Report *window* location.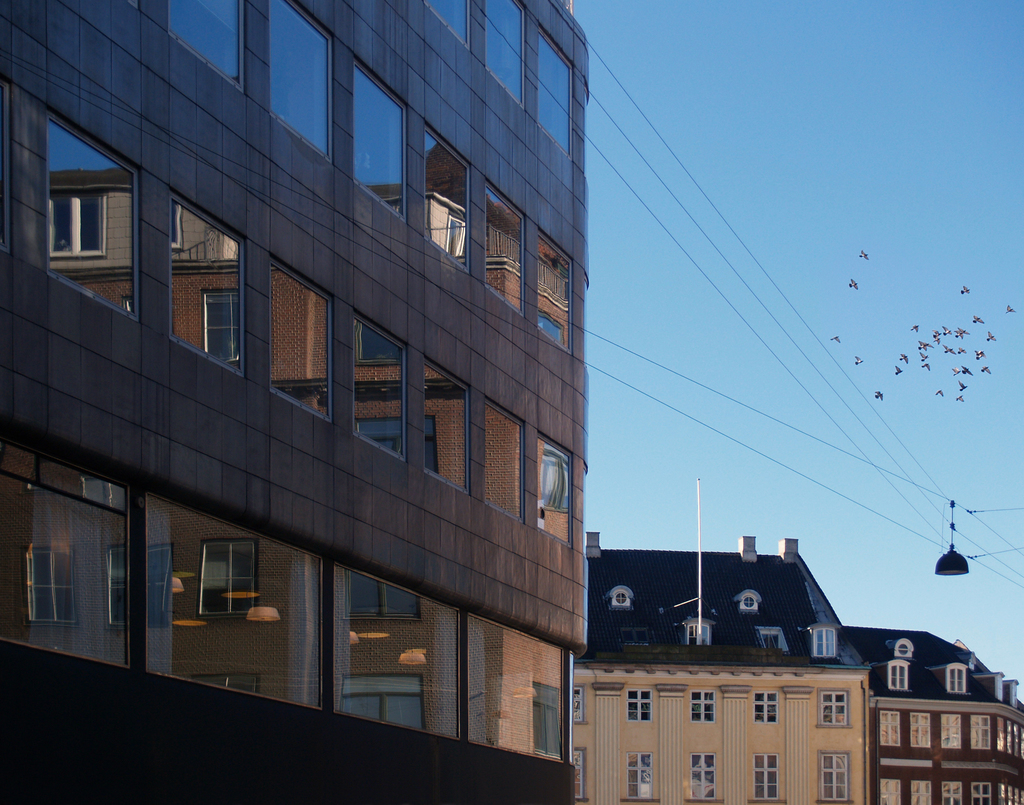
Report: [691, 690, 717, 726].
